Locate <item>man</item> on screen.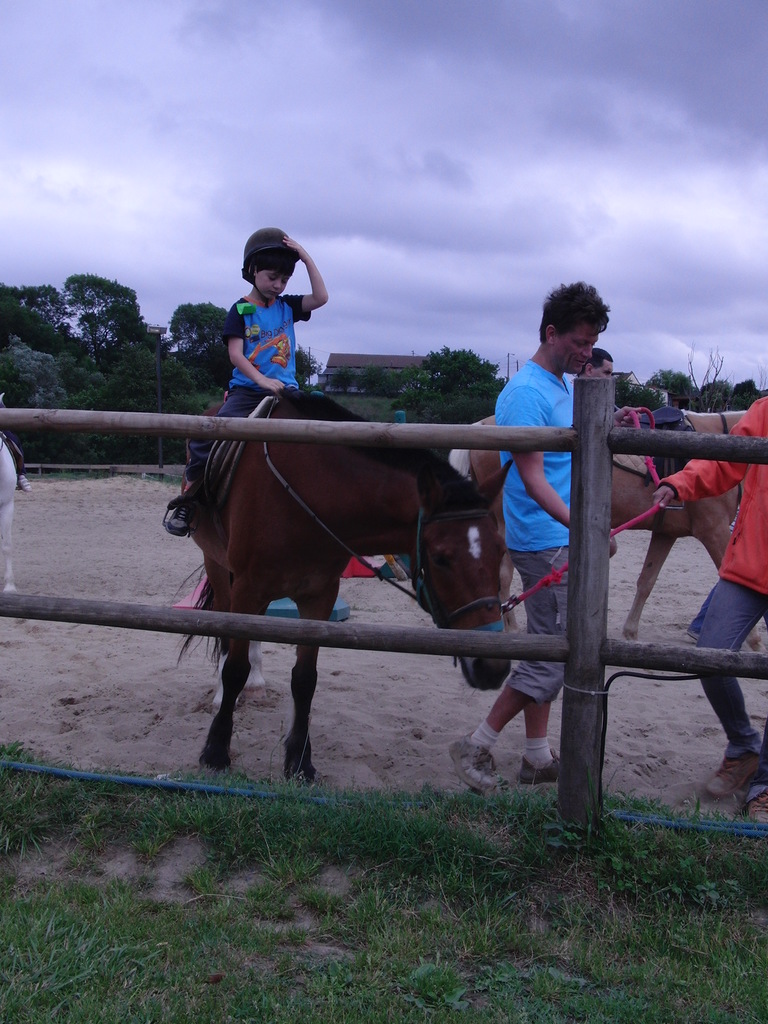
On screen at select_region(577, 348, 614, 382).
